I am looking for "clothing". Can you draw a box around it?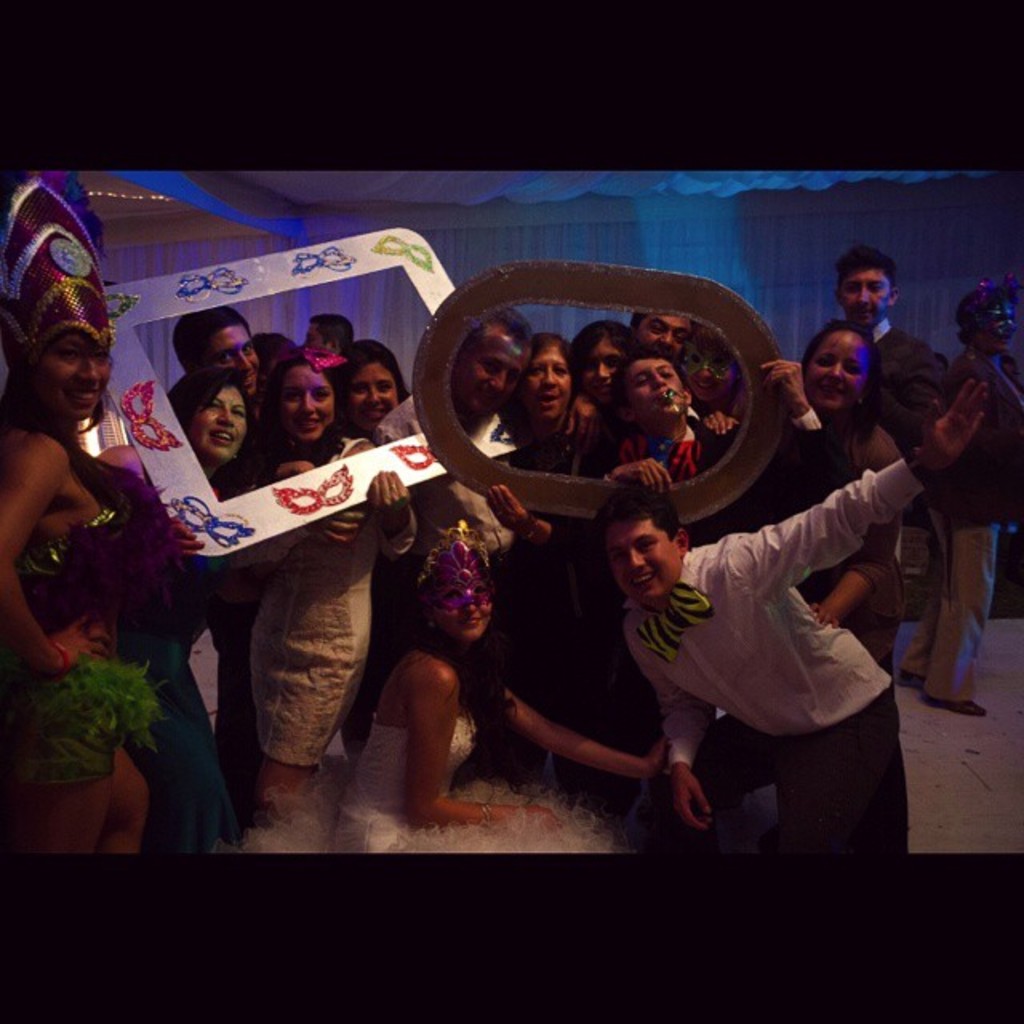
Sure, the bounding box is <box>467,387,605,810</box>.
